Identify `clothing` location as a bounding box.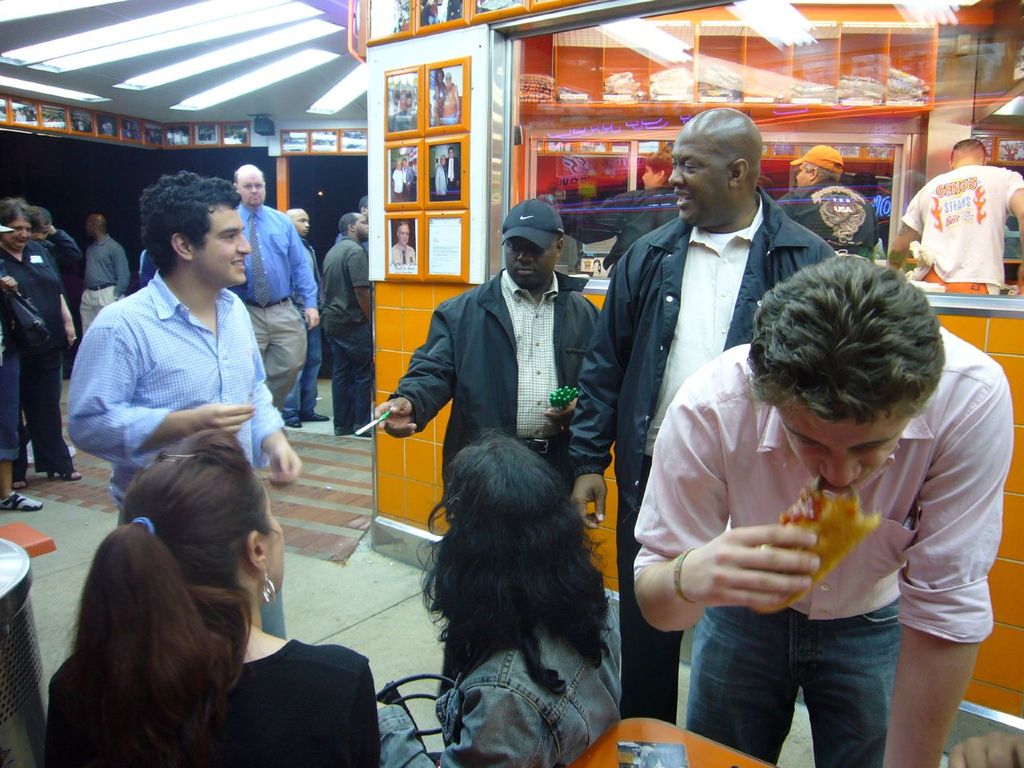
(x1=62, y1=270, x2=290, y2=642).
